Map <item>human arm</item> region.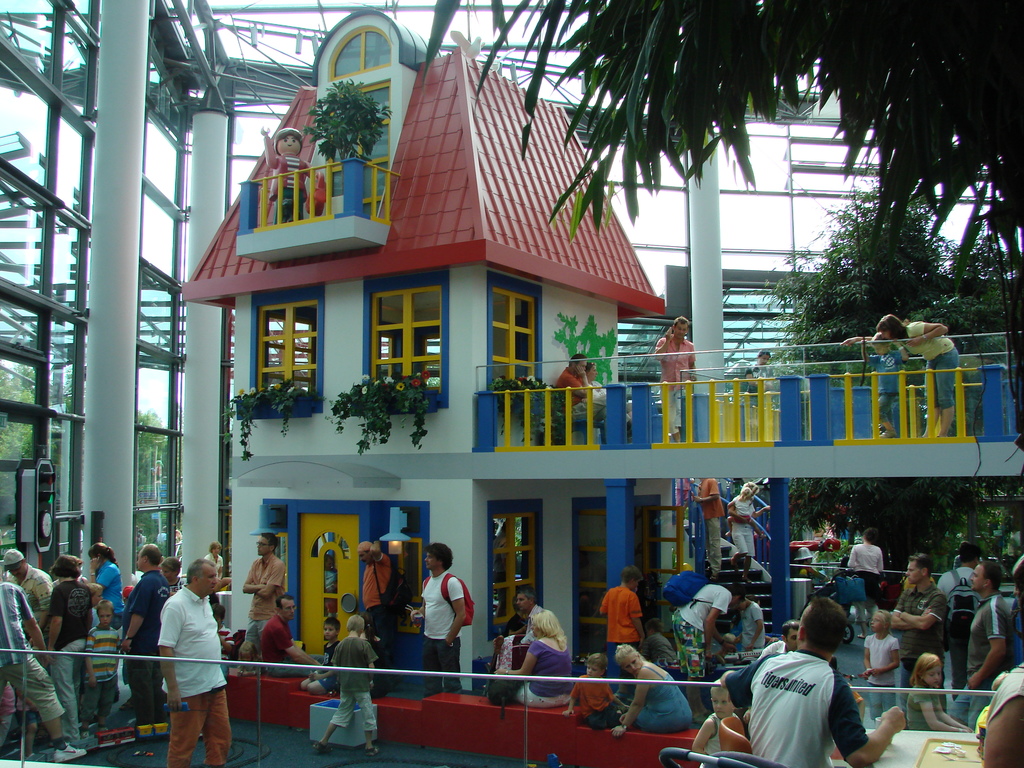
Mapped to (left=410, top=598, right=425, bottom=621).
